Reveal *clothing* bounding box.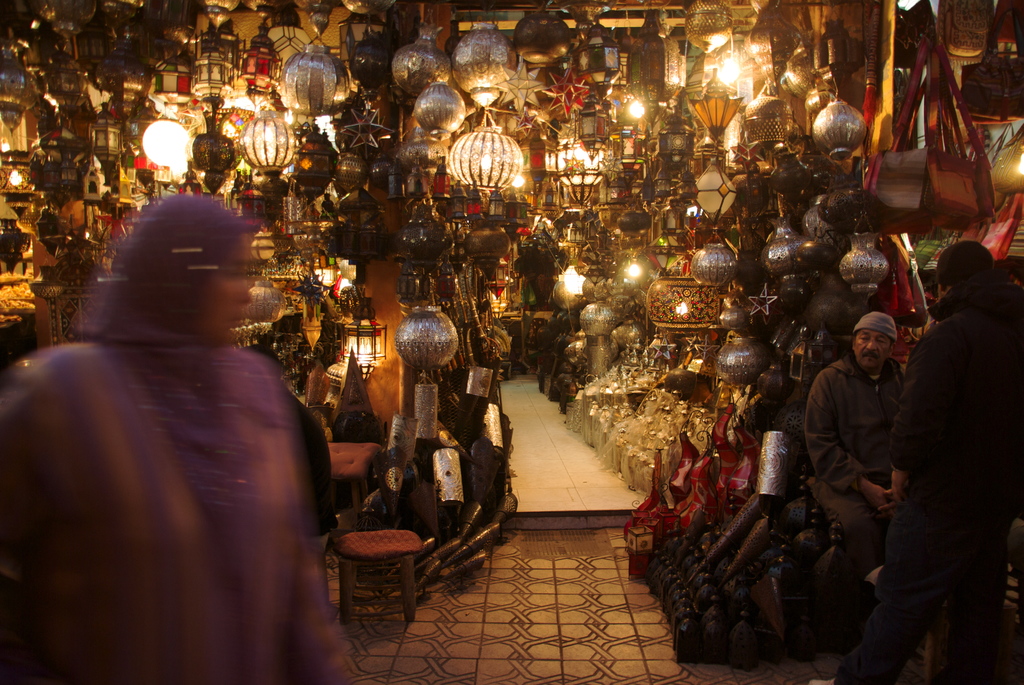
Revealed: region(2, 336, 344, 679).
